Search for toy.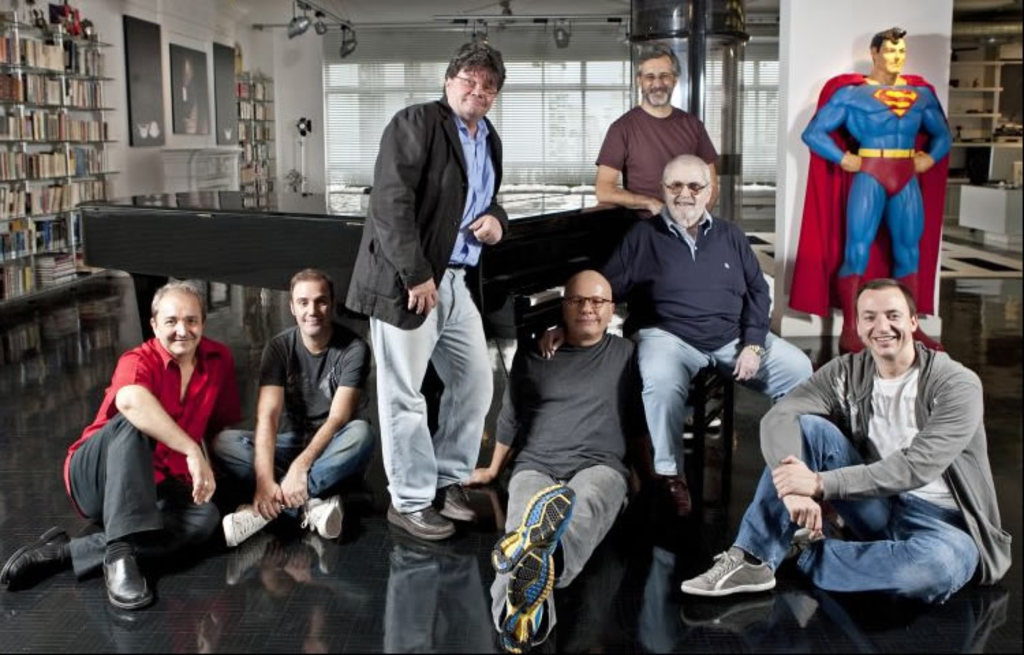
Found at <box>780,25,961,362</box>.
